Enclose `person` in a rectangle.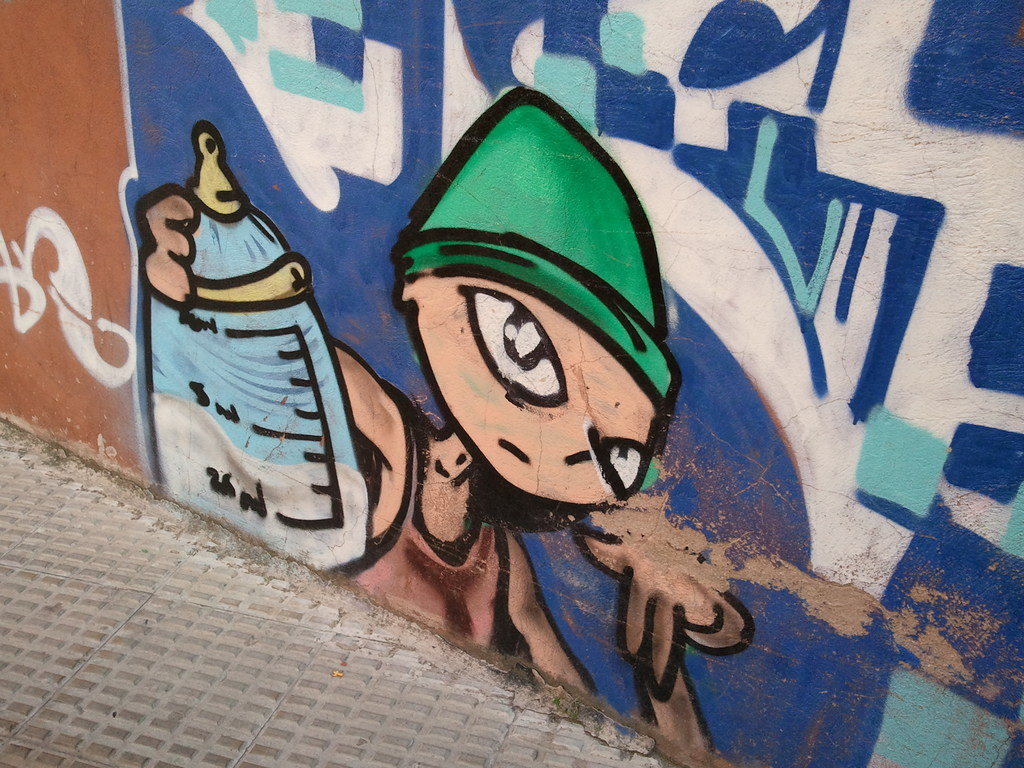
<box>139,76,765,767</box>.
